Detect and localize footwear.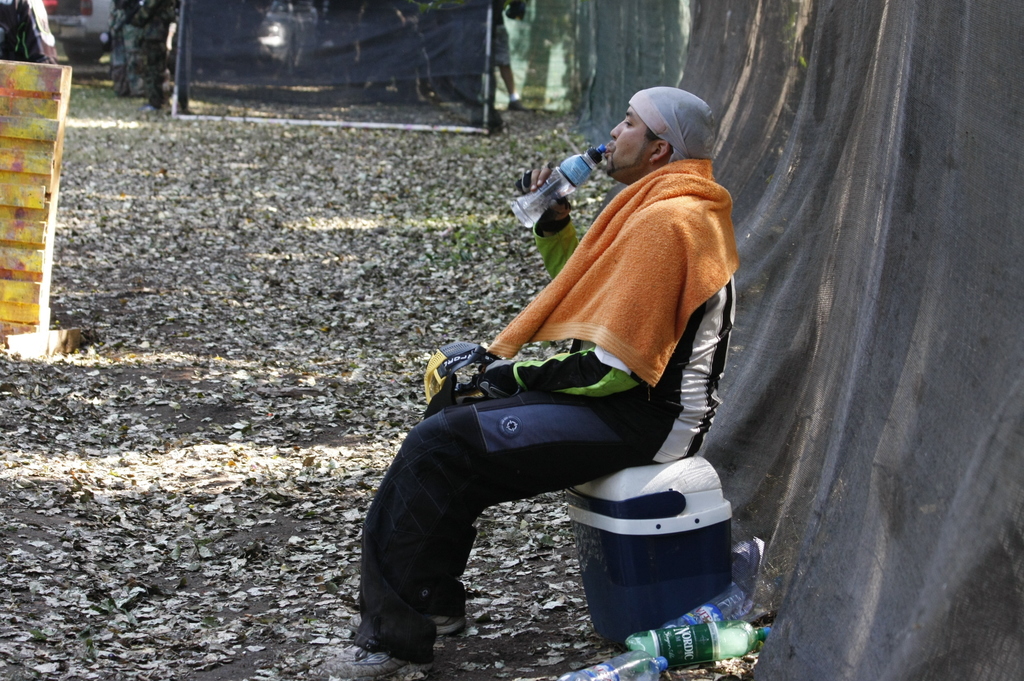
Localized at (348, 607, 467, 639).
